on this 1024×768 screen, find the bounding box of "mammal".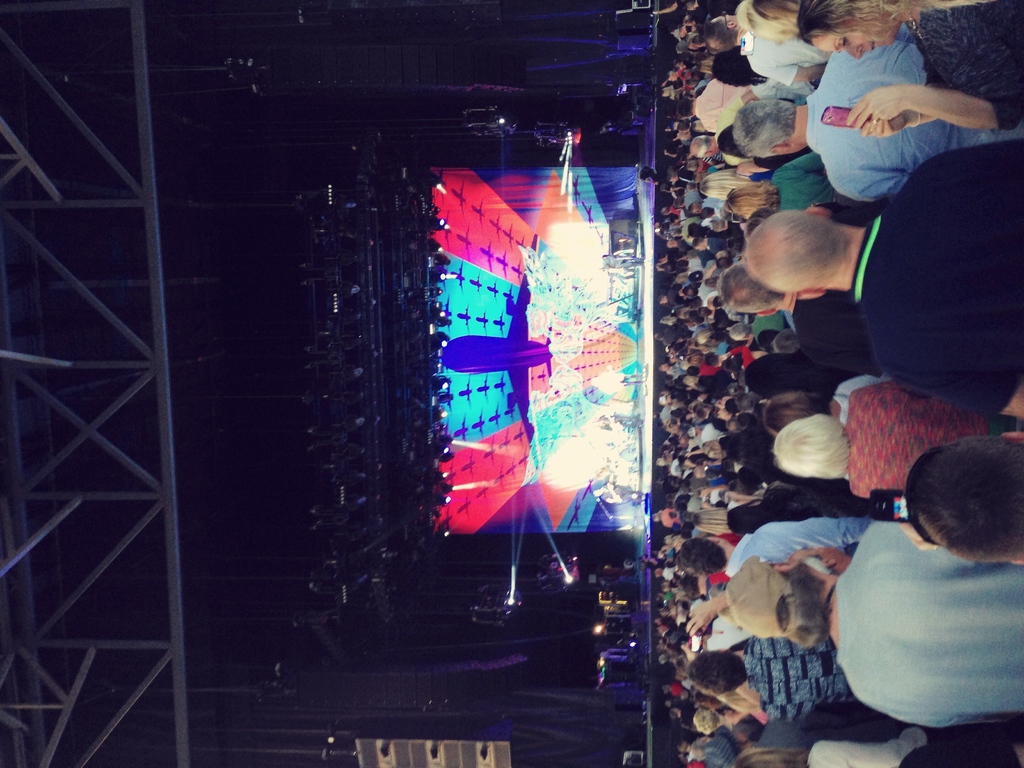
Bounding box: locate(595, 414, 643, 433).
